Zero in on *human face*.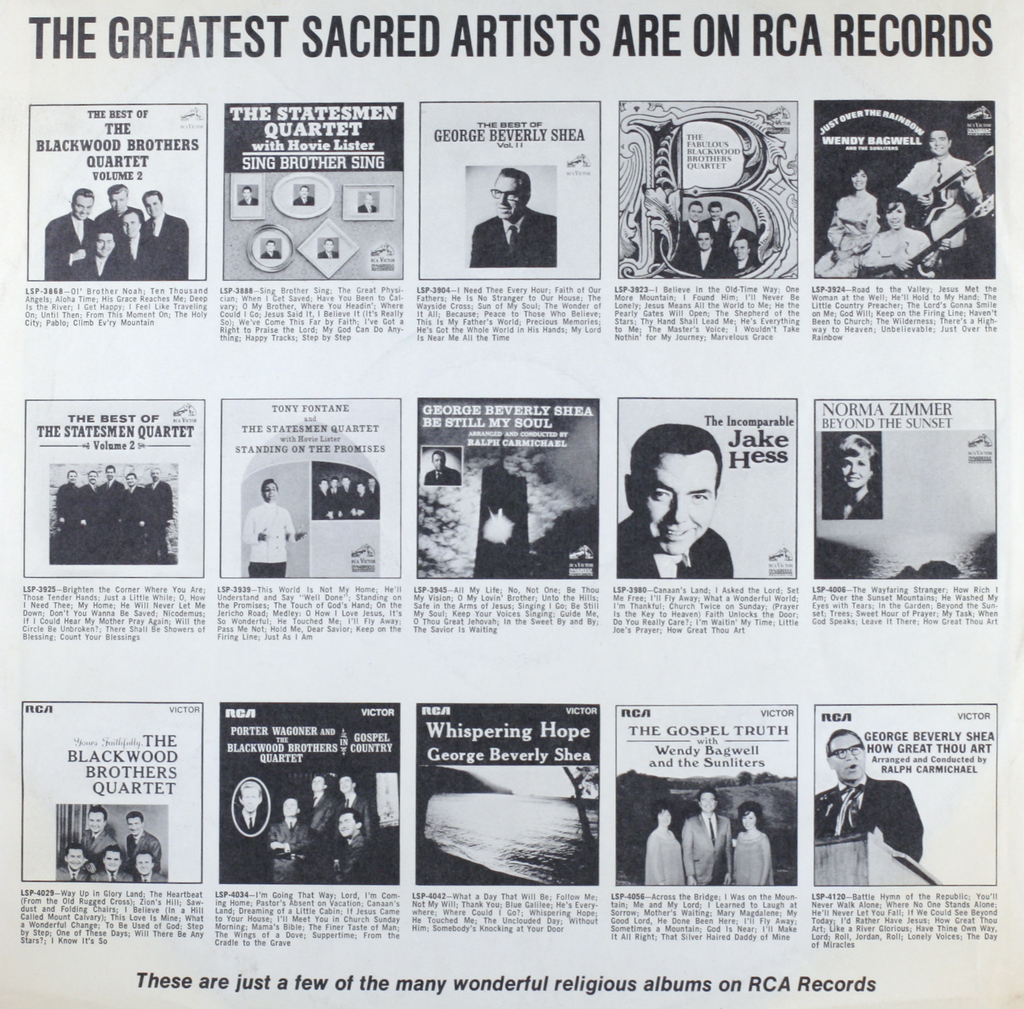
Zeroed in: pyautogui.locateOnScreen(68, 472, 77, 483).
